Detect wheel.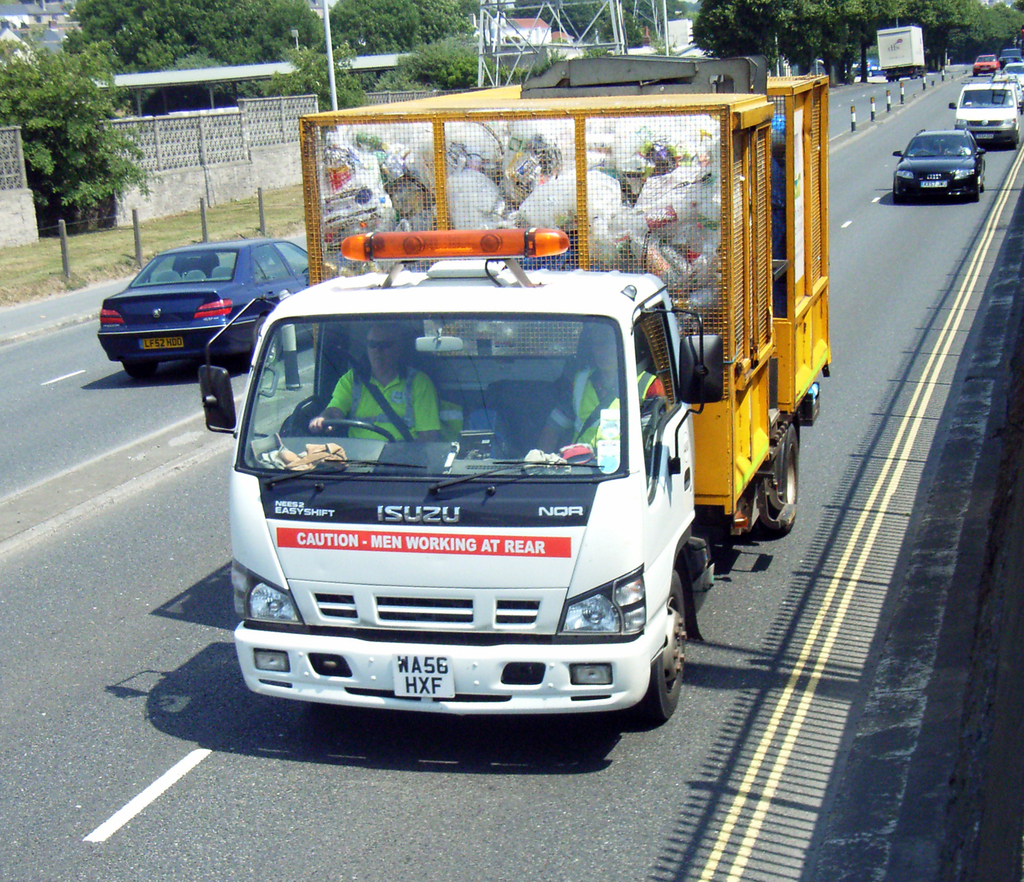
Detected at (x1=256, y1=317, x2=284, y2=370).
